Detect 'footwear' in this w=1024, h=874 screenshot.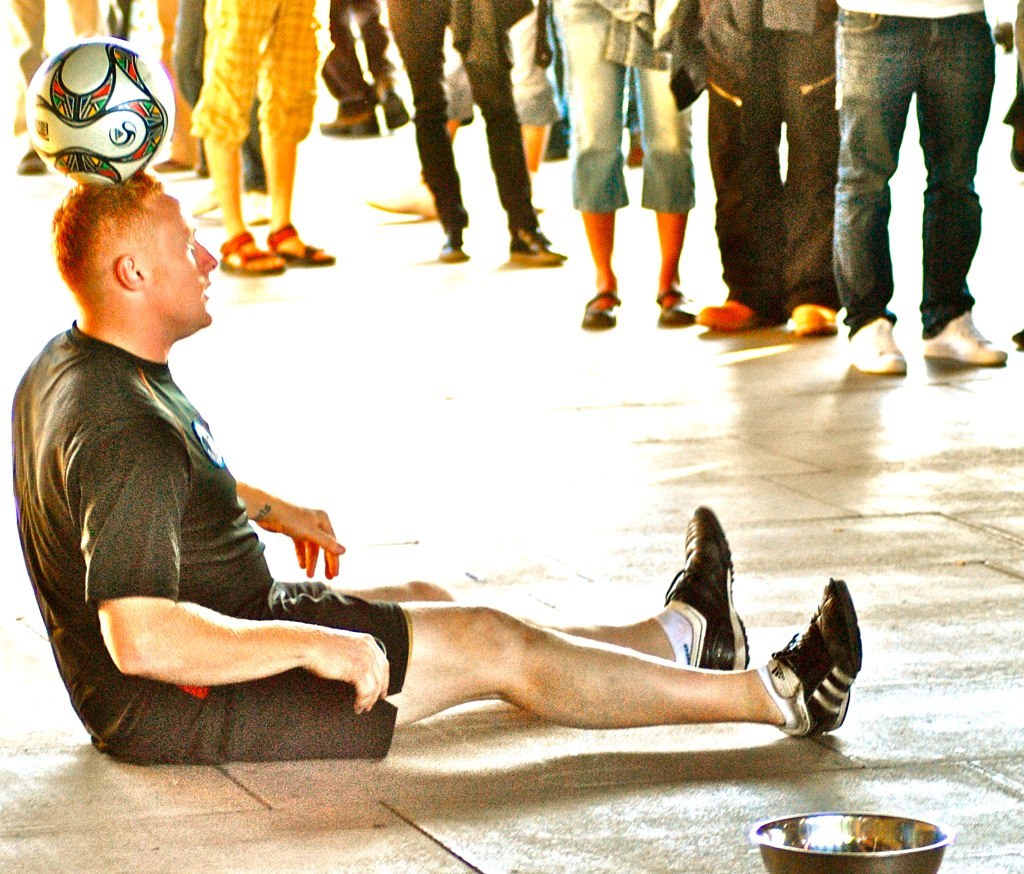
Detection: x1=390, y1=92, x2=411, y2=132.
